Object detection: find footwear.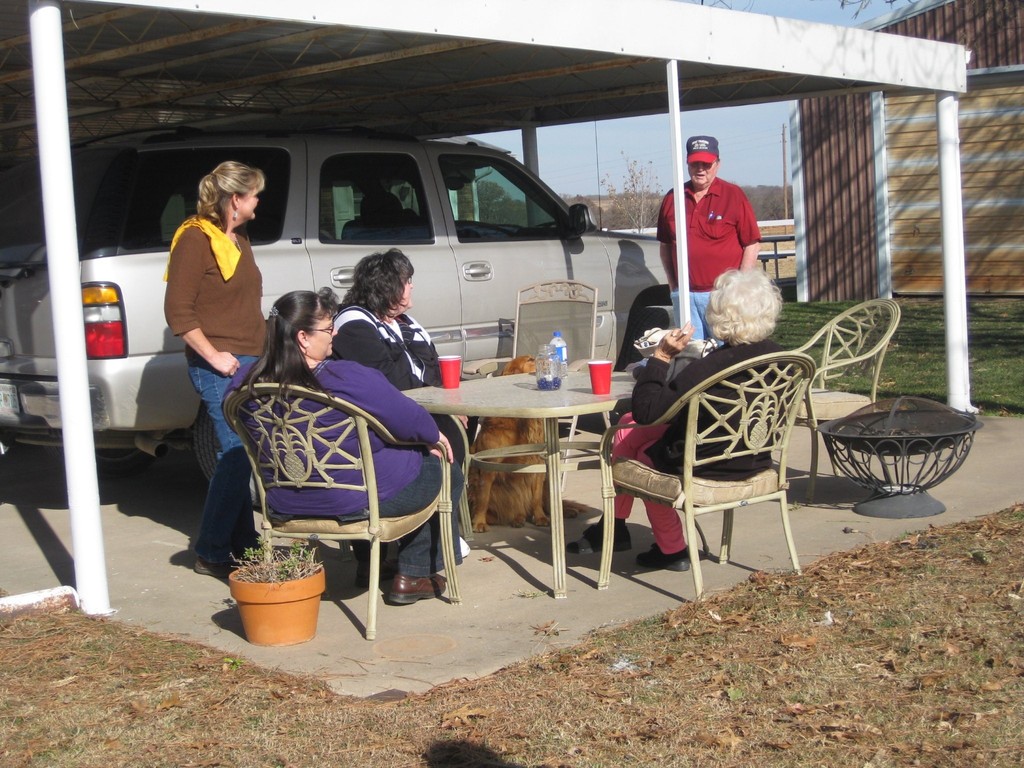
box=[632, 543, 691, 575].
